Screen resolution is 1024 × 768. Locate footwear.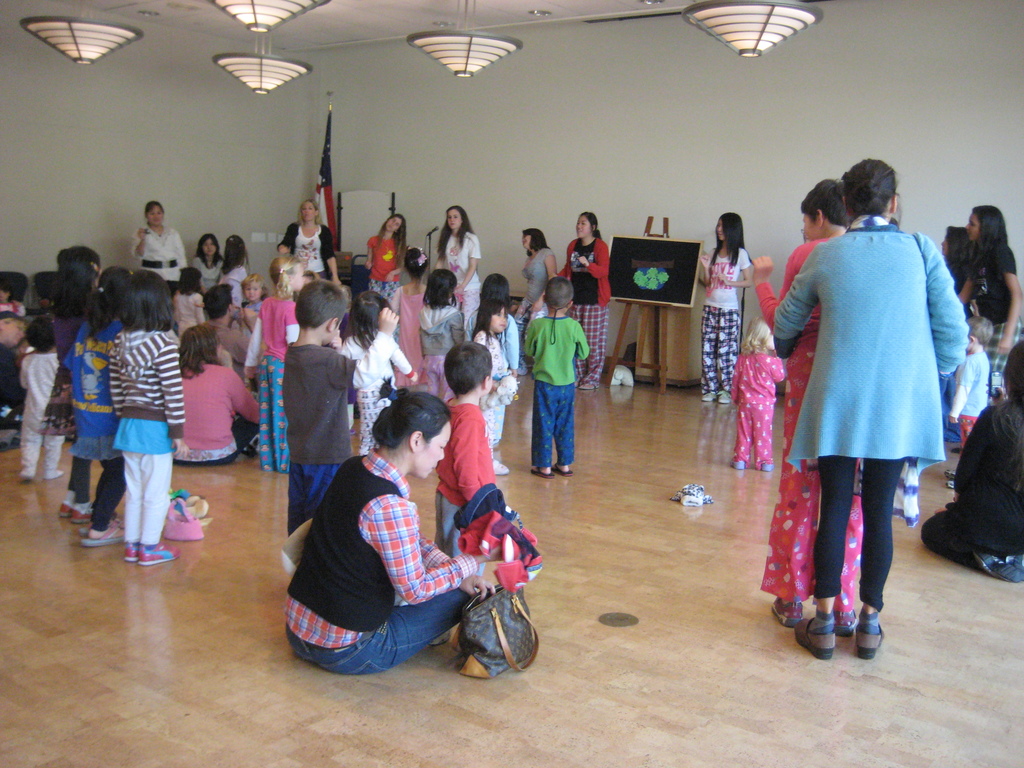
[left=575, top=381, right=600, bottom=390].
